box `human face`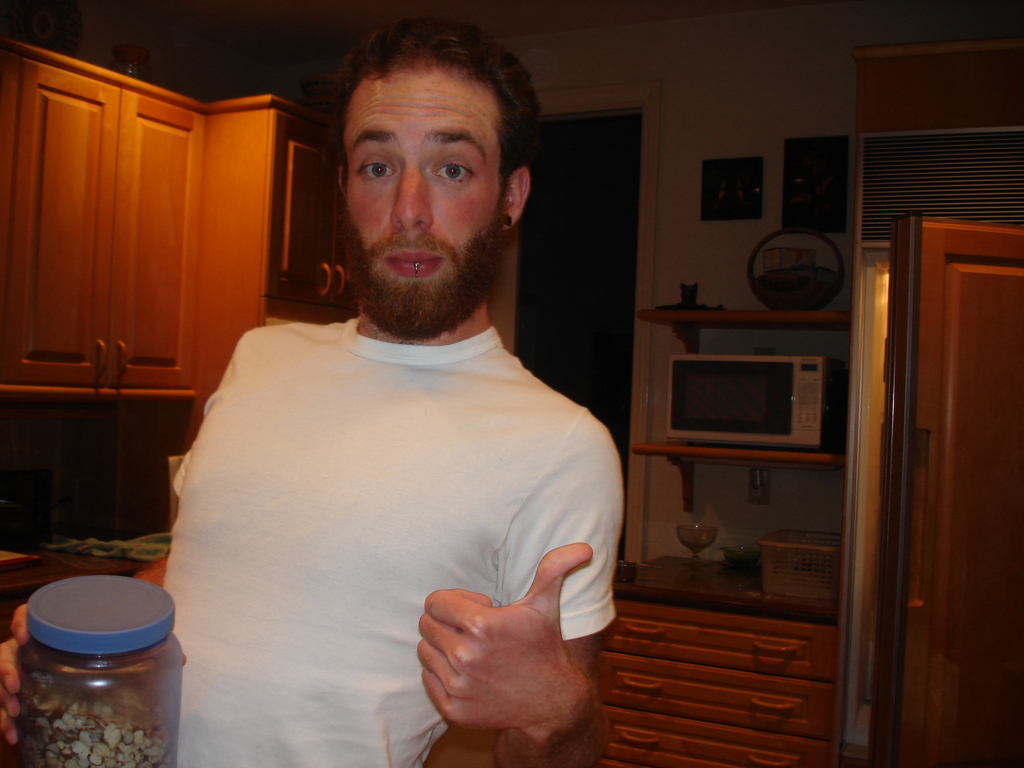
341, 68, 506, 340
